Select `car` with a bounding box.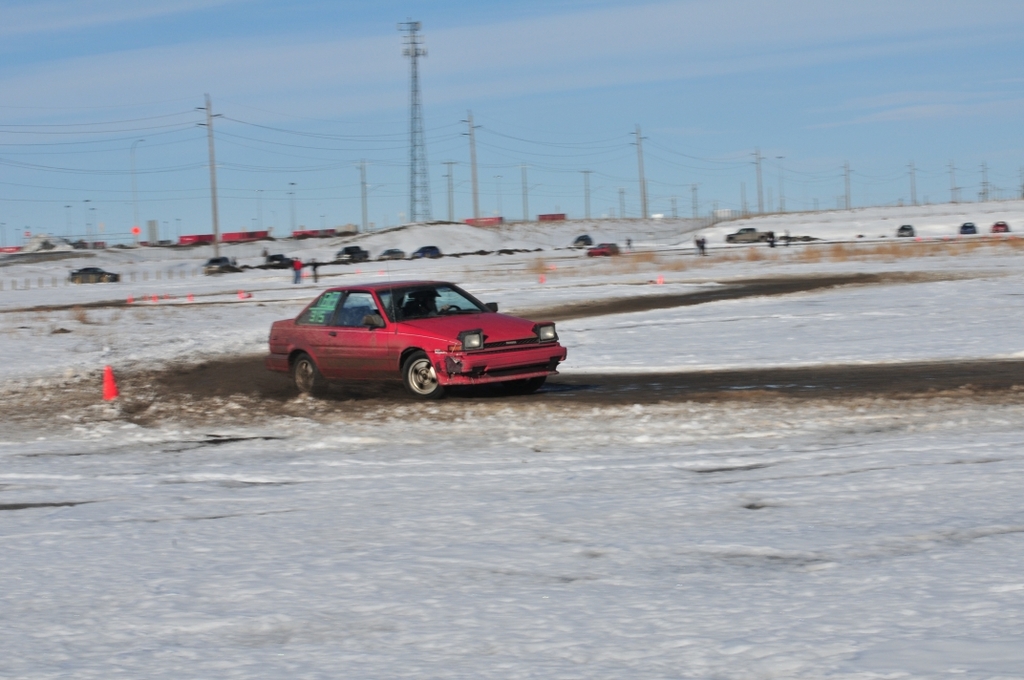
bbox=[990, 219, 1010, 232].
